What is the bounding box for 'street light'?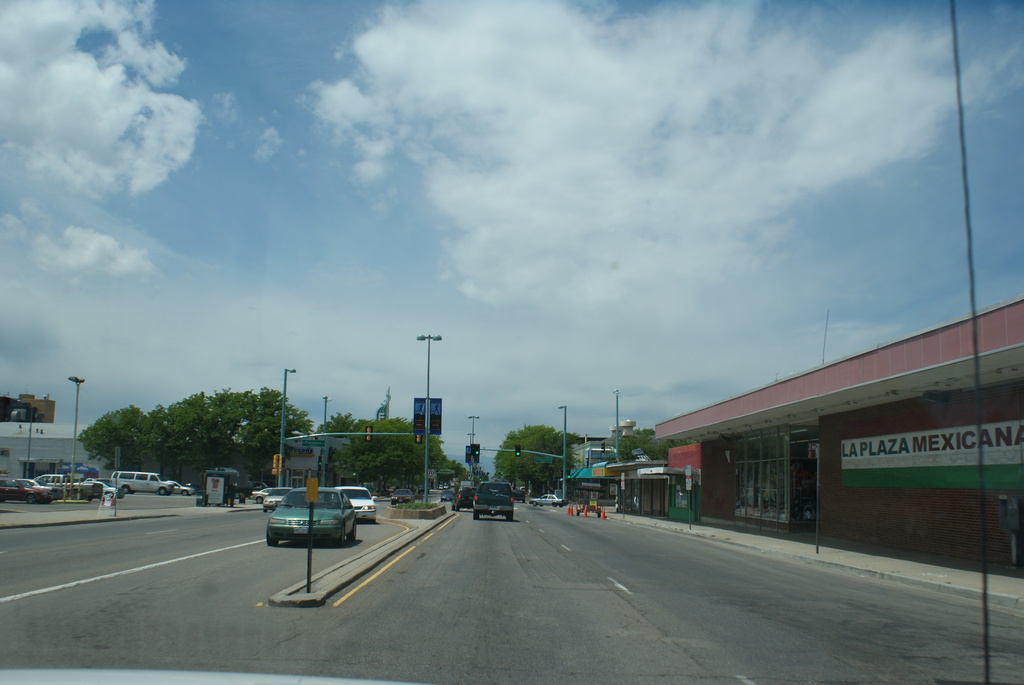
(left=557, top=402, right=567, bottom=503).
